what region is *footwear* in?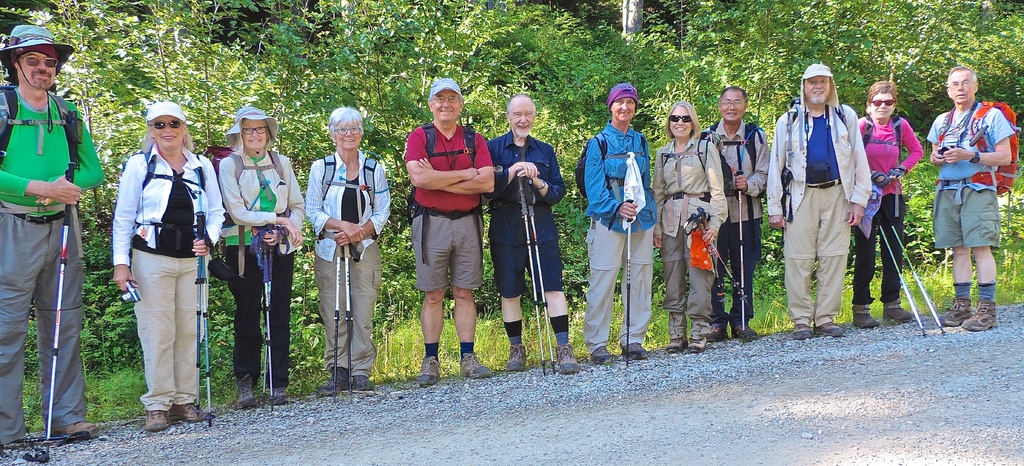
<box>733,323,759,340</box>.
